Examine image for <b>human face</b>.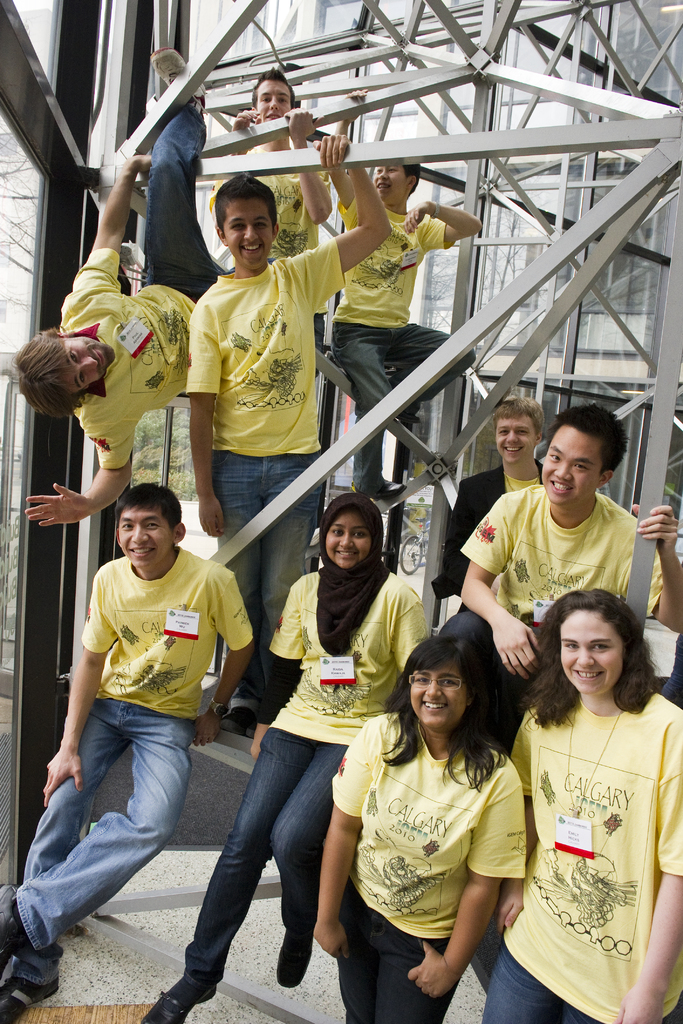
Examination result: [254,85,292,122].
